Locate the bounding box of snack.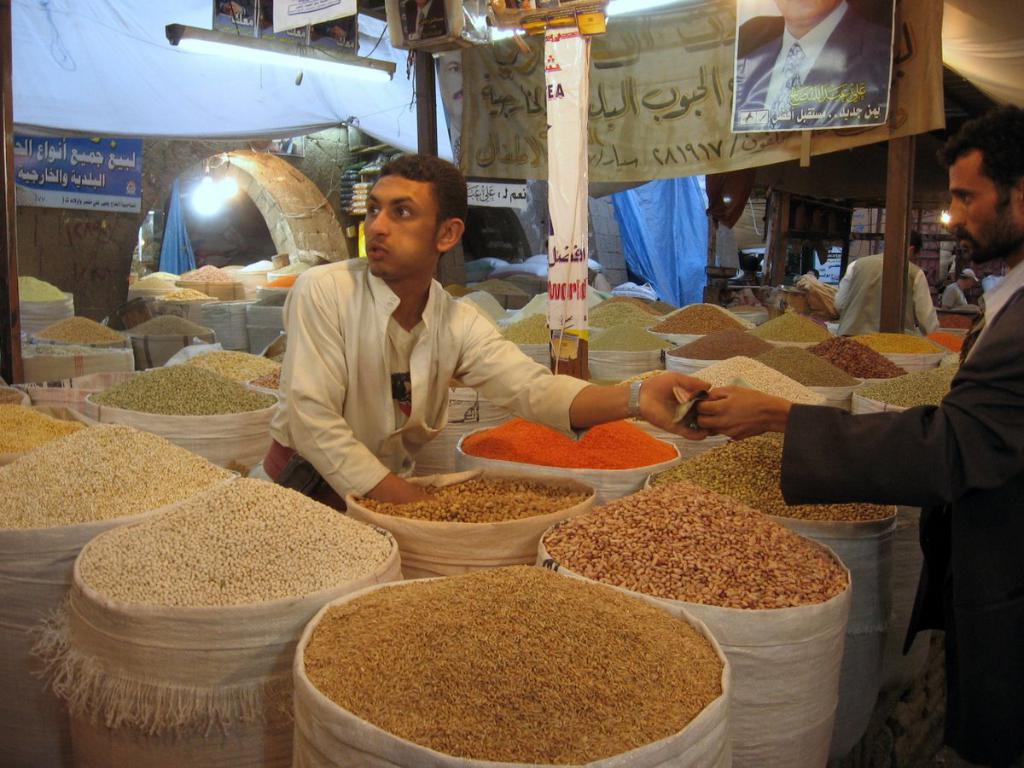
Bounding box: (187,343,287,393).
